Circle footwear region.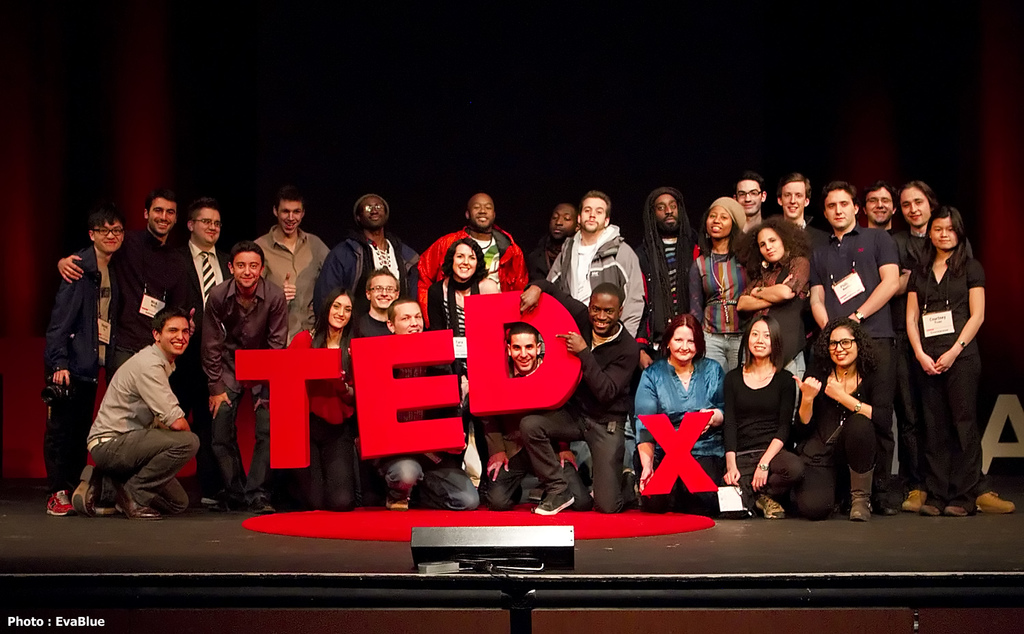
Region: <box>246,488,280,516</box>.
